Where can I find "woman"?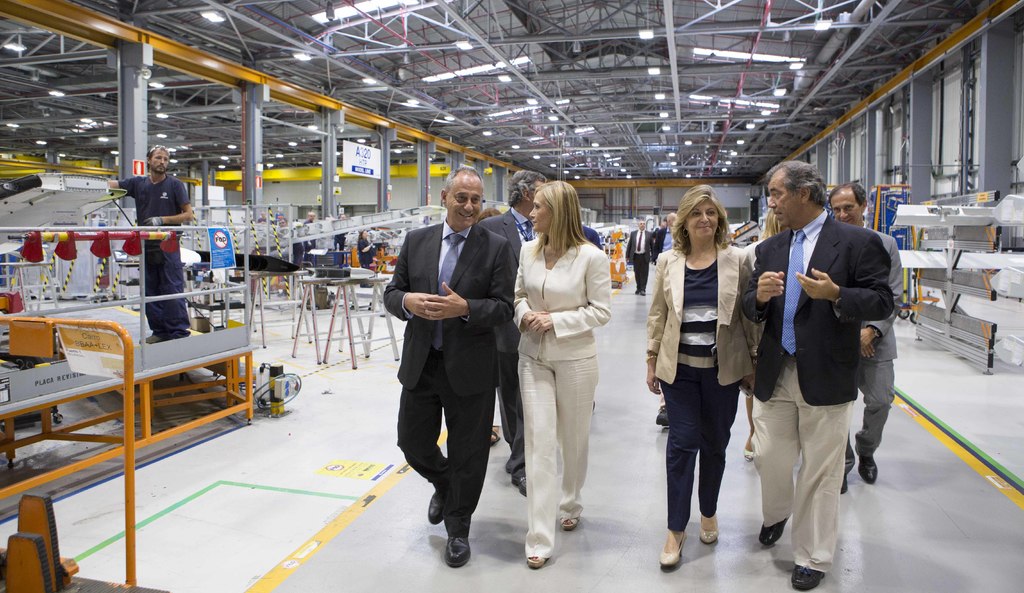
You can find it at box(641, 183, 761, 565).
